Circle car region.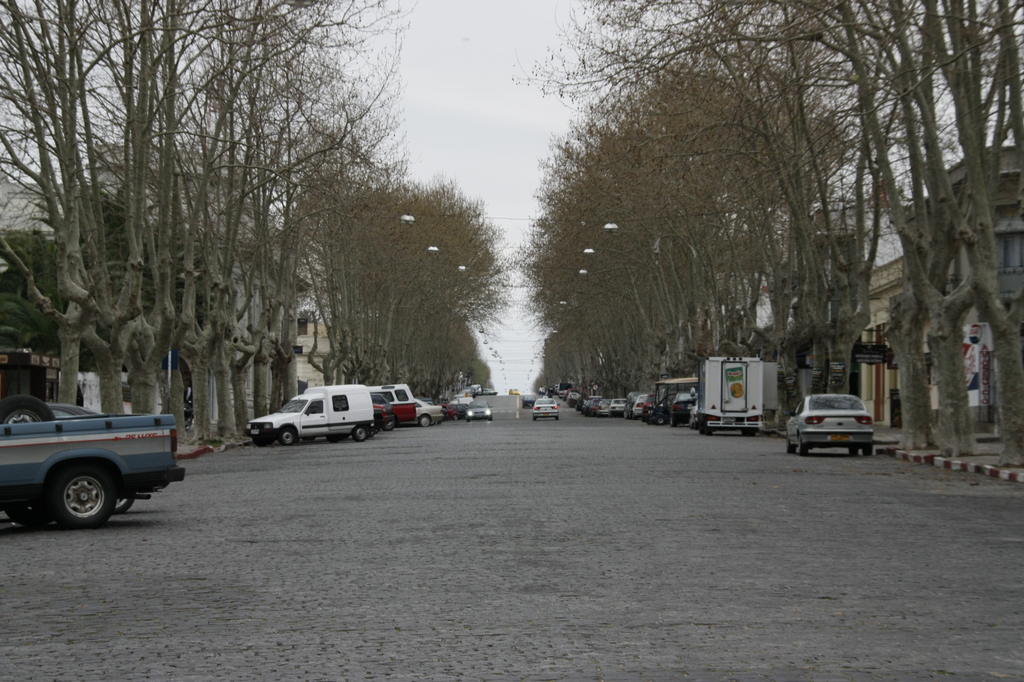
Region: detection(462, 404, 485, 419).
